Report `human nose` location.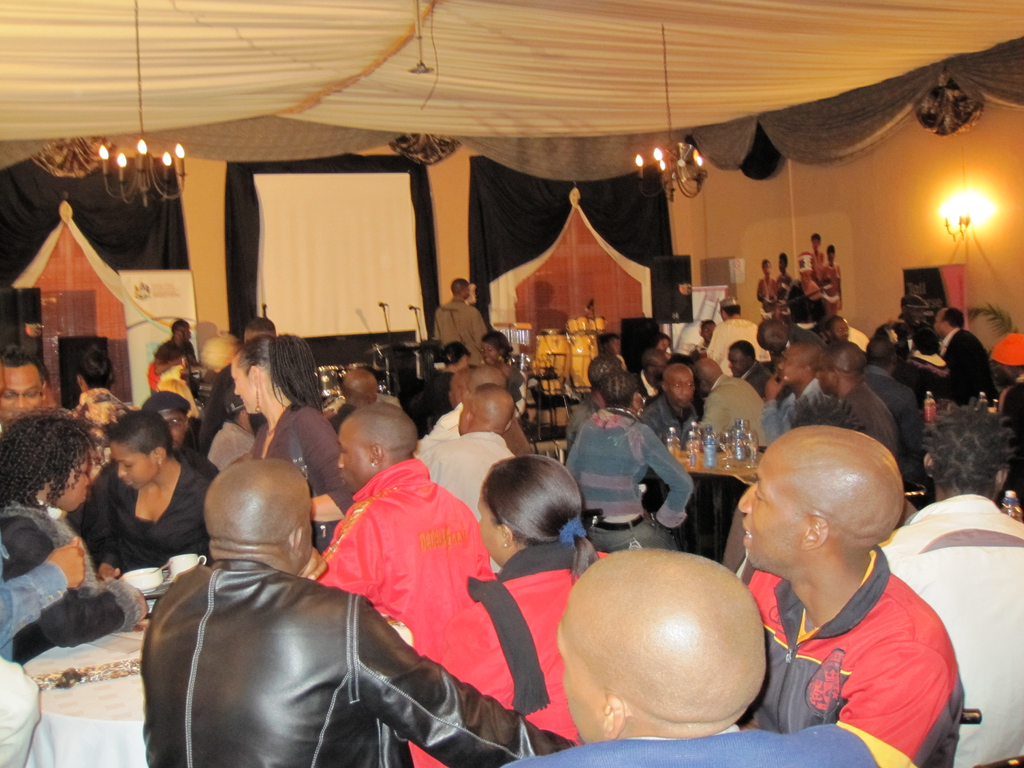
Report: locate(735, 484, 757, 512).
